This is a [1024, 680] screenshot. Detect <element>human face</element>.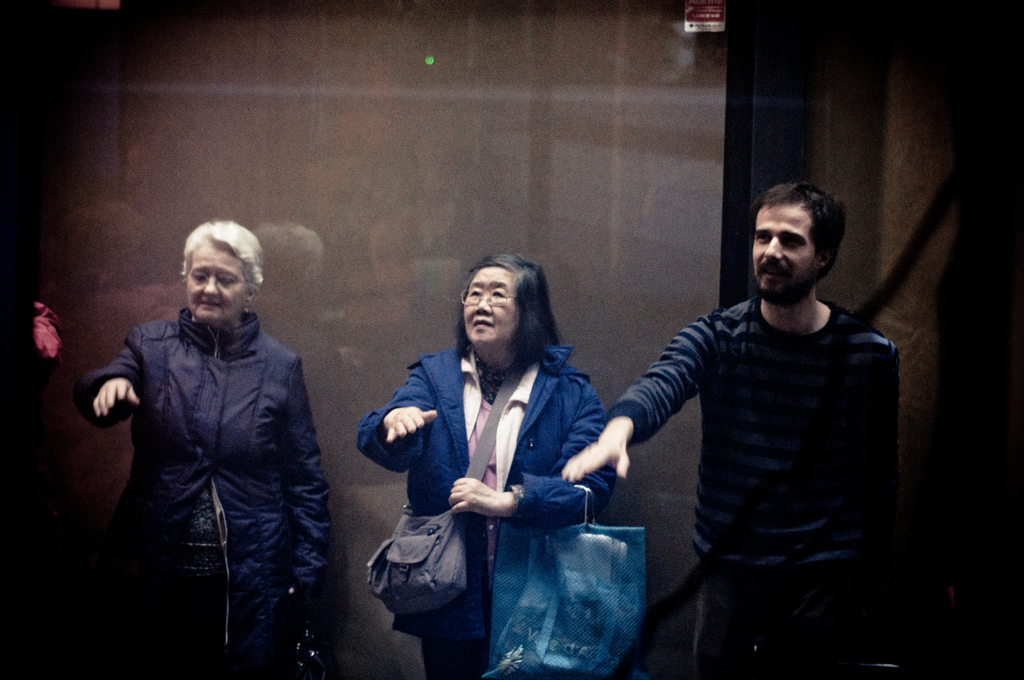
box=[188, 242, 248, 320].
